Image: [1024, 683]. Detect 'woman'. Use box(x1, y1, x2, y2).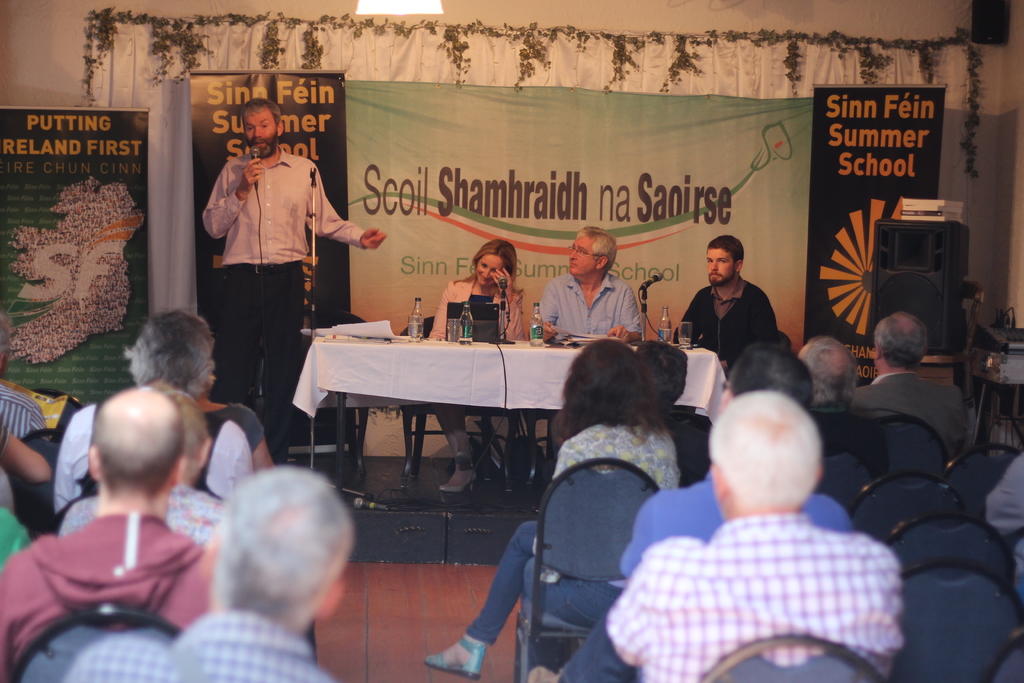
box(419, 340, 687, 682).
